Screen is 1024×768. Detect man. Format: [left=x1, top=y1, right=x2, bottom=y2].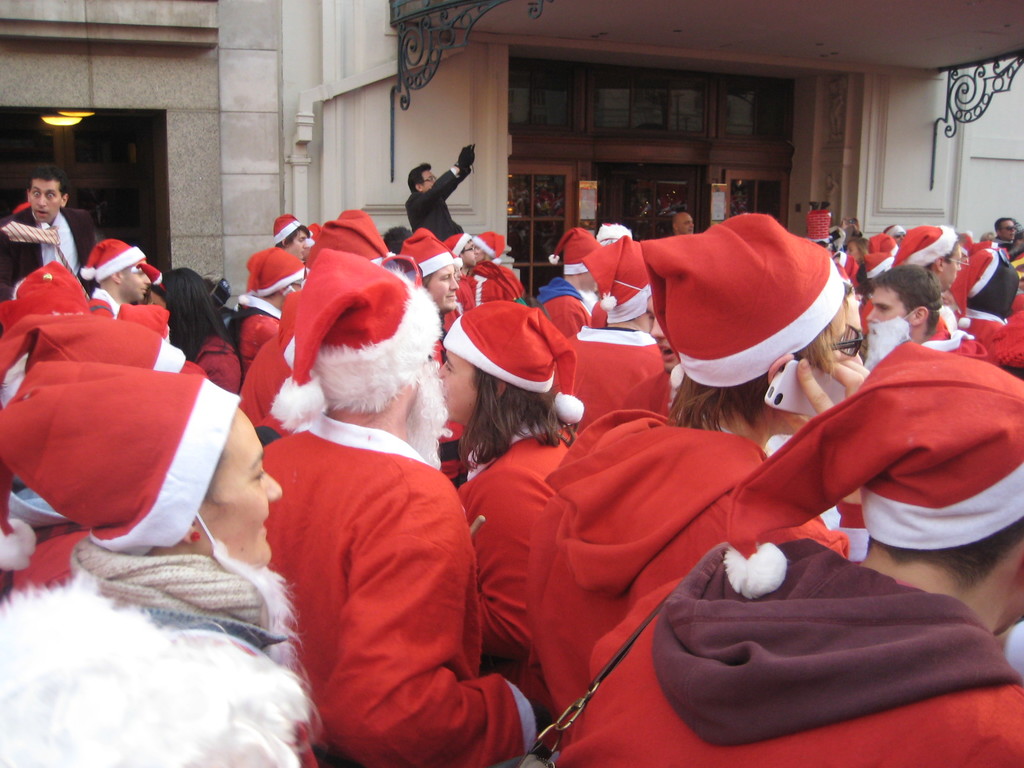
[left=640, top=283, right=692, bottom=373].
